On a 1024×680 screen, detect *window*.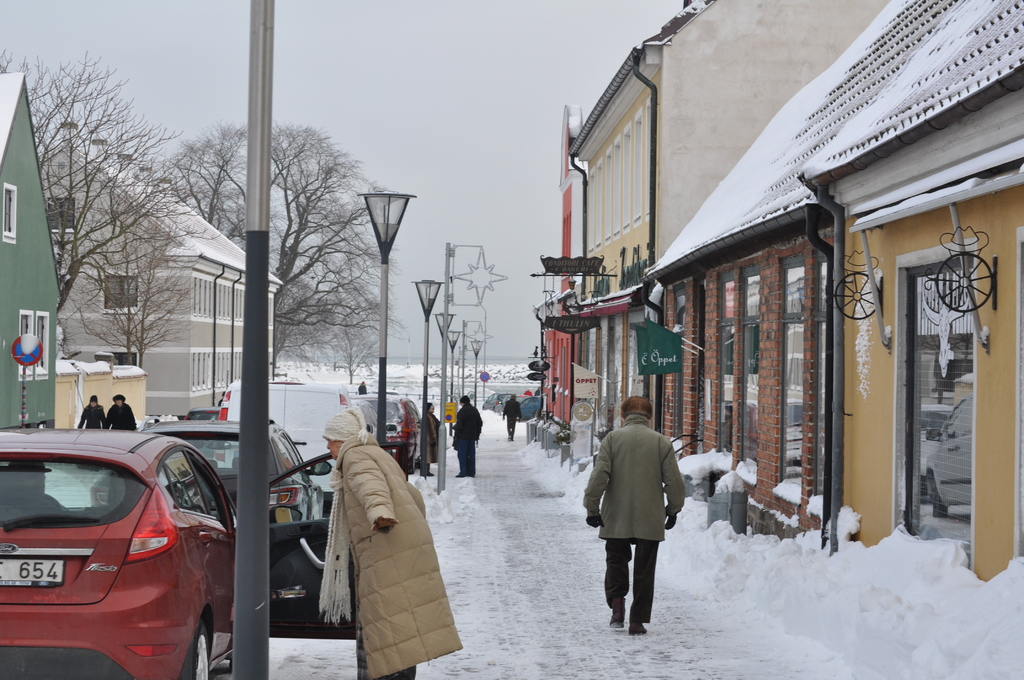
<region>18, 308, 55, 378</region>.
